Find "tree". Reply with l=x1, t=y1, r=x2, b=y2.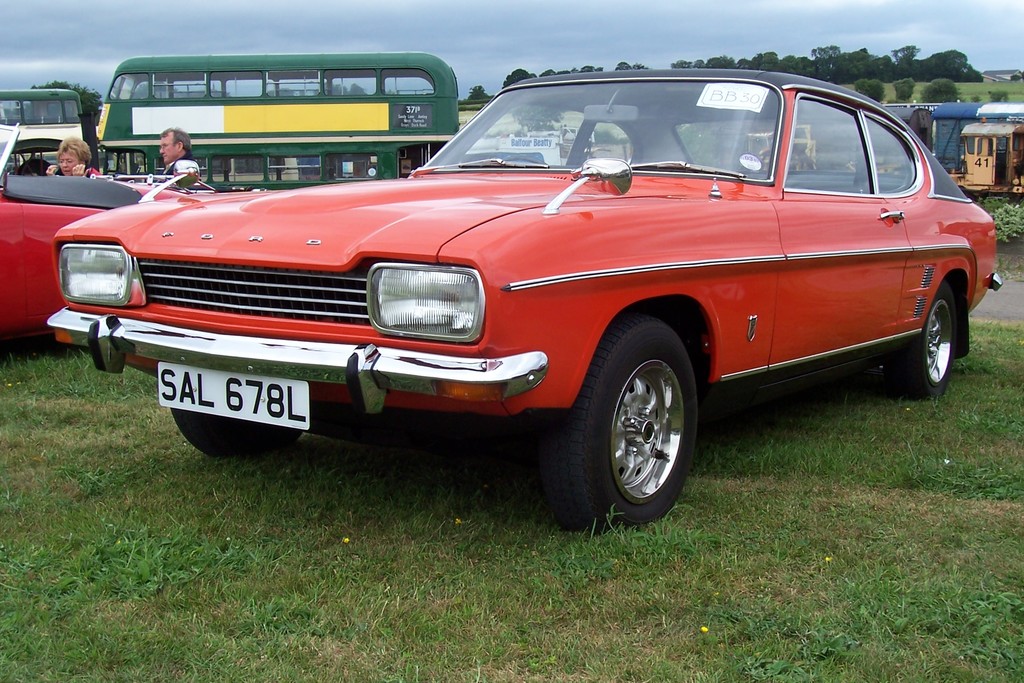
l=893, t=72, r=917, b=103.
